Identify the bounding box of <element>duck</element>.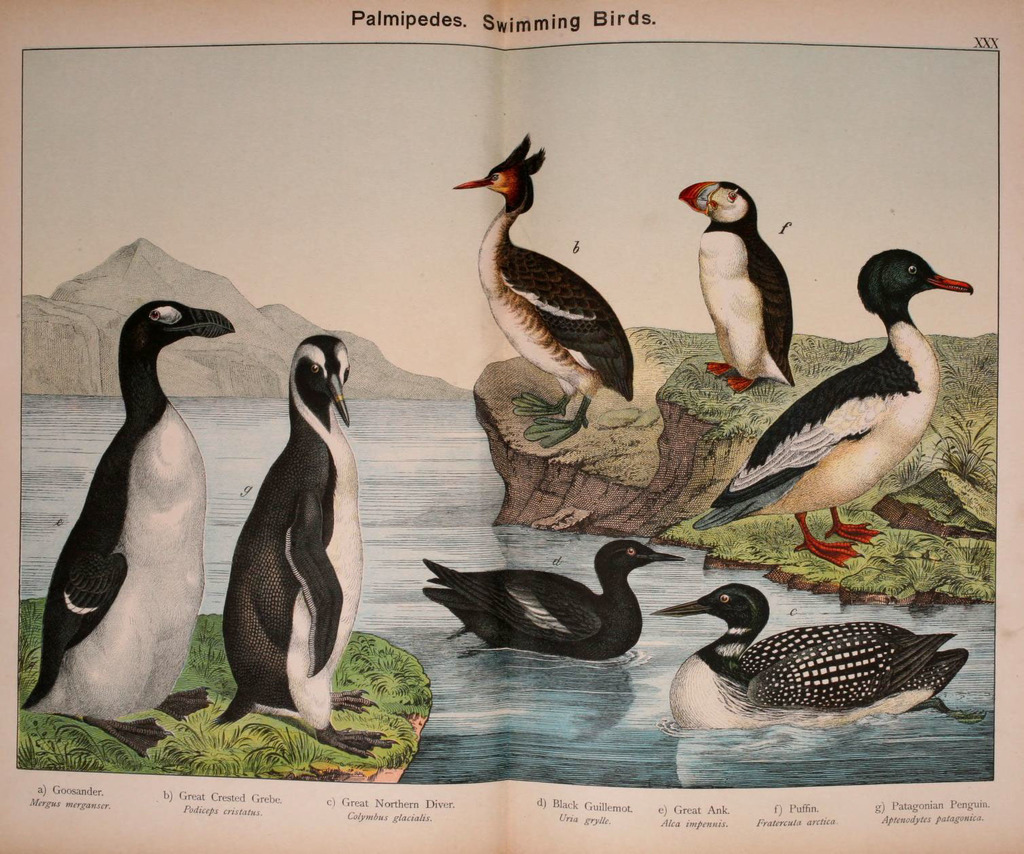
locate(657, 597, 971, 728).
